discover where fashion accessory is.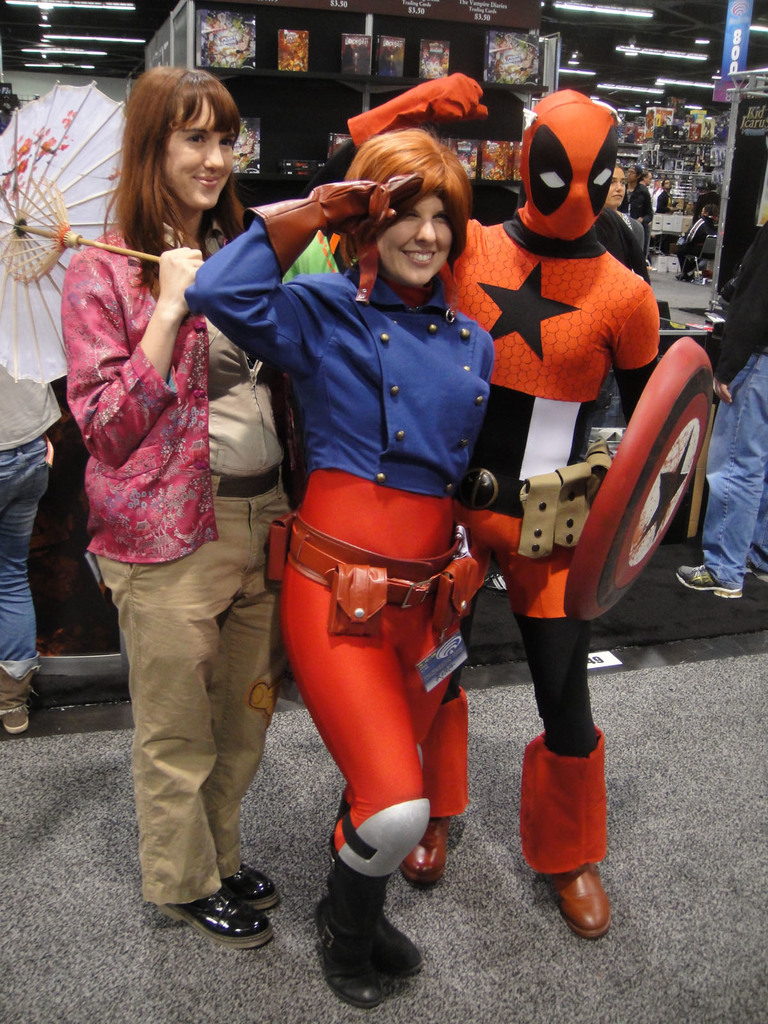
Discovered at [x1=458, y1=442, x2=611, y2=563].
